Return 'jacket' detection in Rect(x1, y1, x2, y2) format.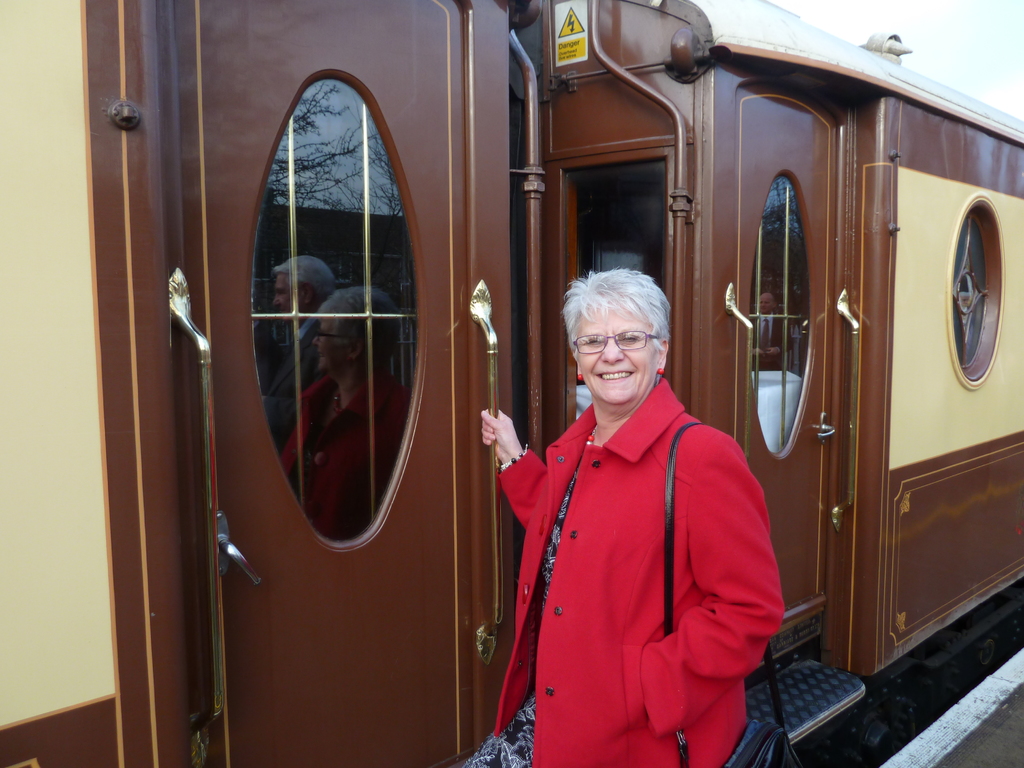
Rect(497, 393, 780, 729).
